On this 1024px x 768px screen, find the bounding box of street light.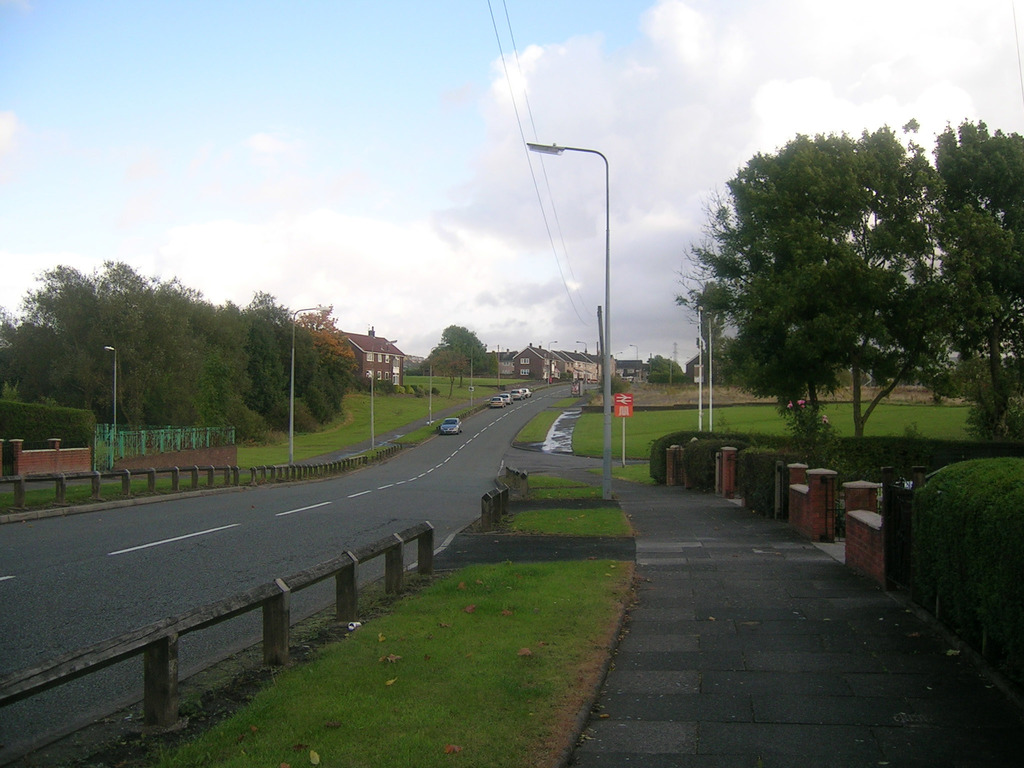
Bounding box: [546, 340, 557, 386].
